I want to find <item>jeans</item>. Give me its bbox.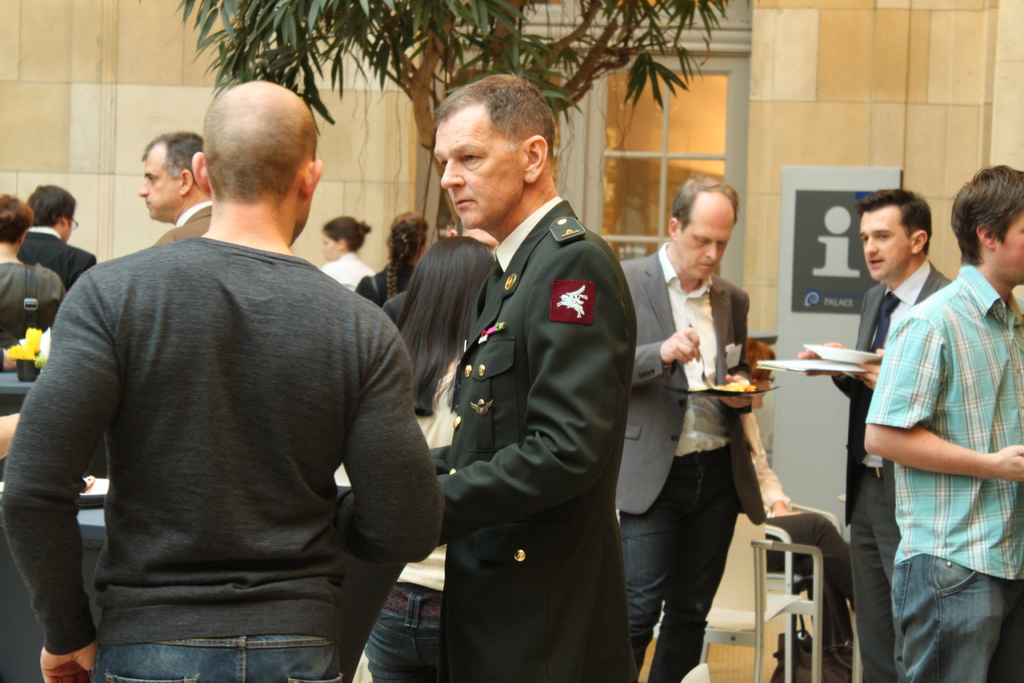
(x1=362, y1=579, x2=443, y2=682).
